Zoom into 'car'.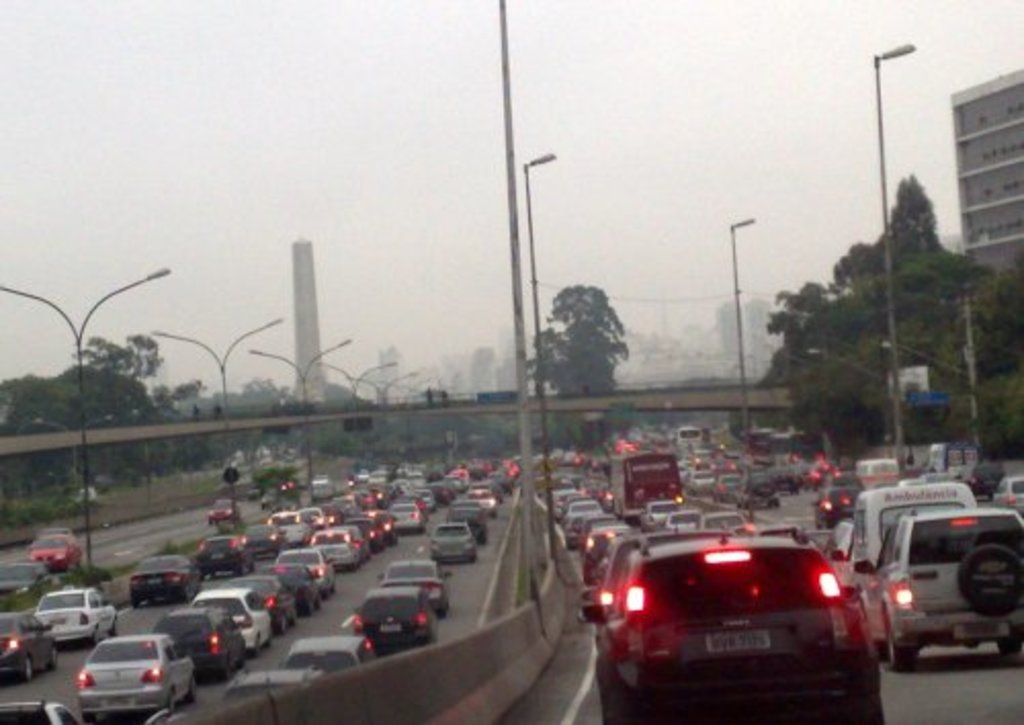
Zoom target: (x1=356, y1=469, x2=369, y2=481).
